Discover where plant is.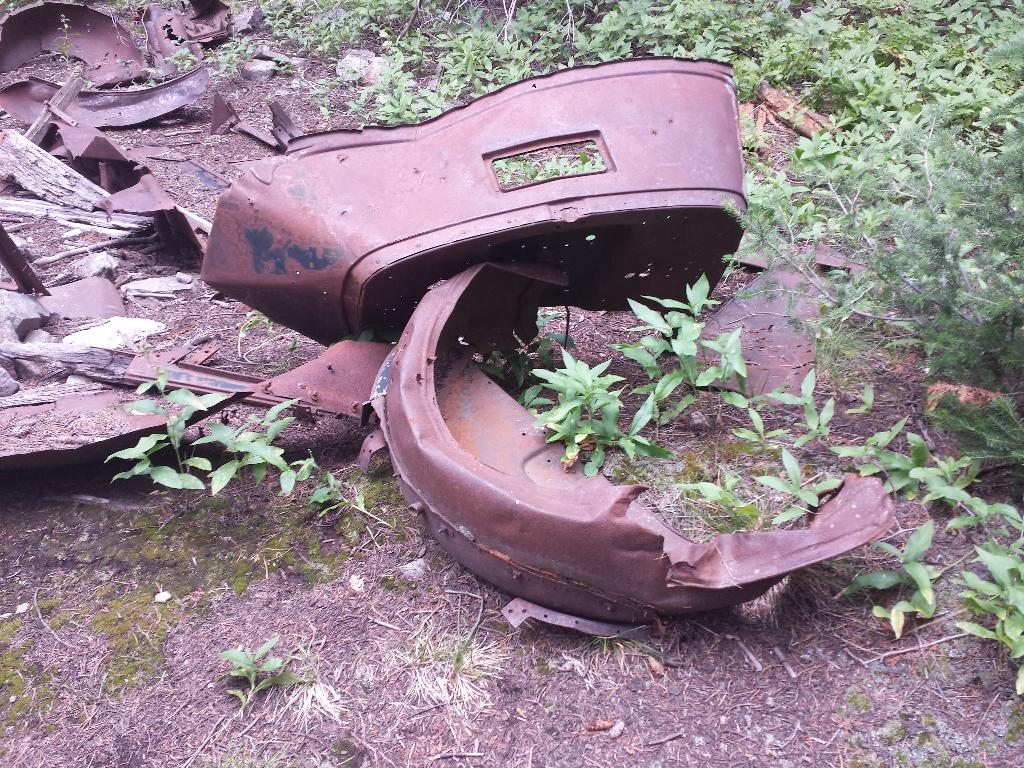
Discovered at bbox(525, 357, 599, 403).
